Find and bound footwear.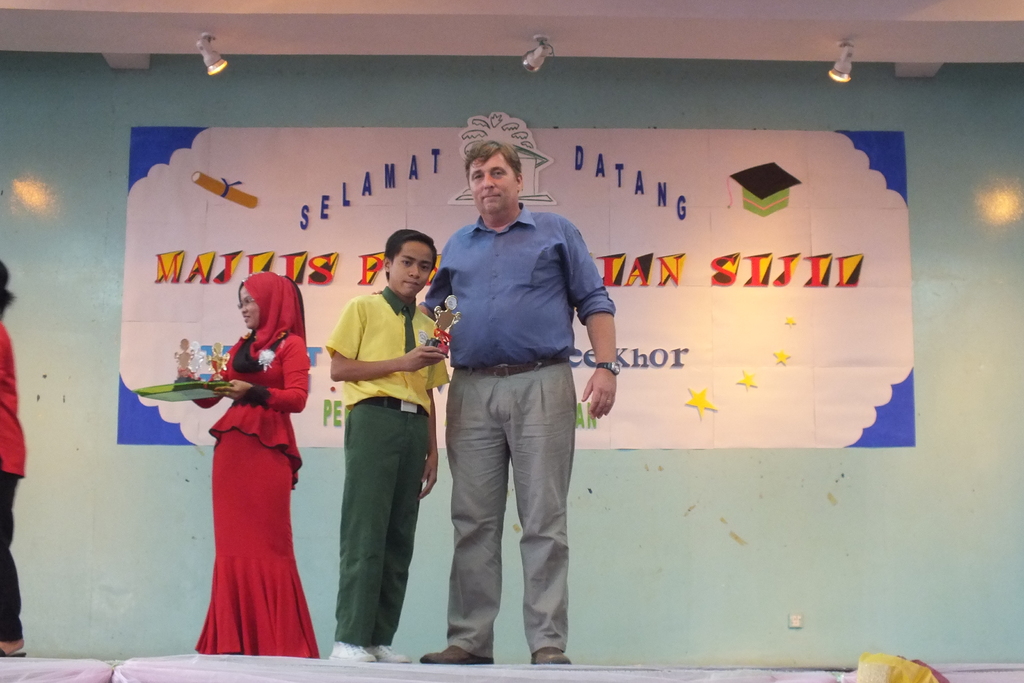
Bound: {"left": 0, "top": 646, "right": 31, "bottom": 656}.
